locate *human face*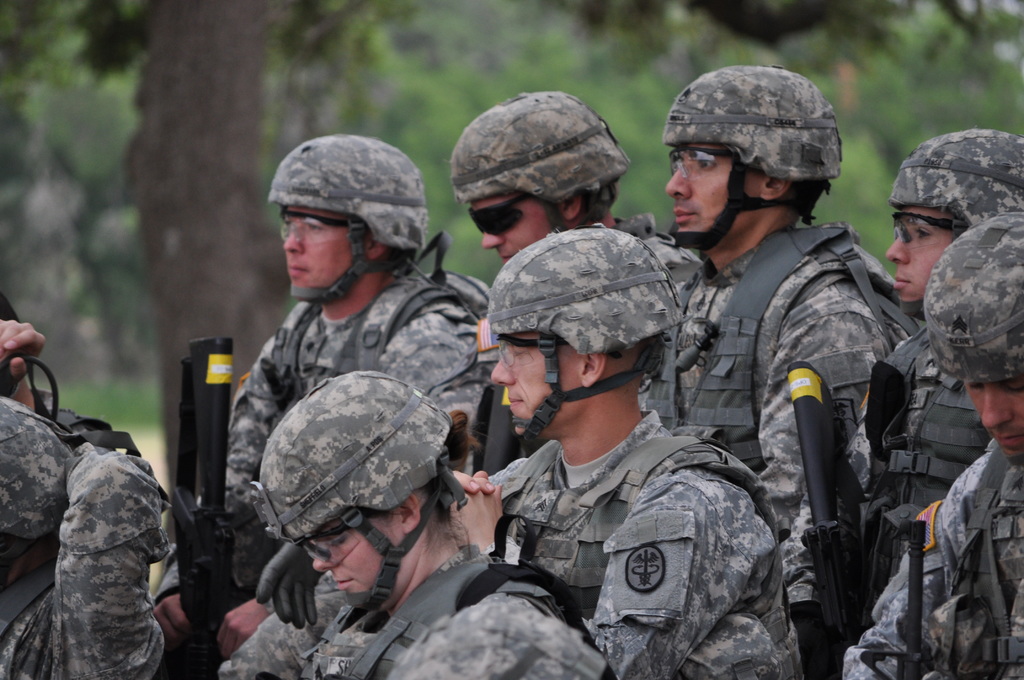
x1=305 y1=521 x2=390 y2=585
